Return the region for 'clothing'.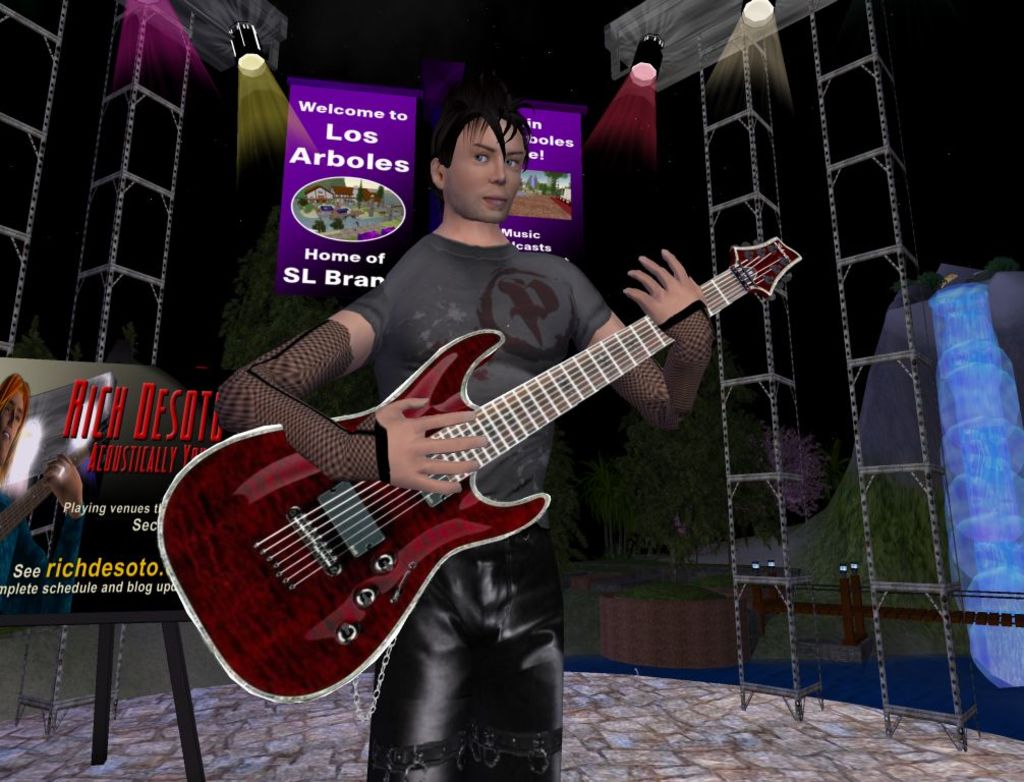
<region>0, 487, 84, 615</region>.
